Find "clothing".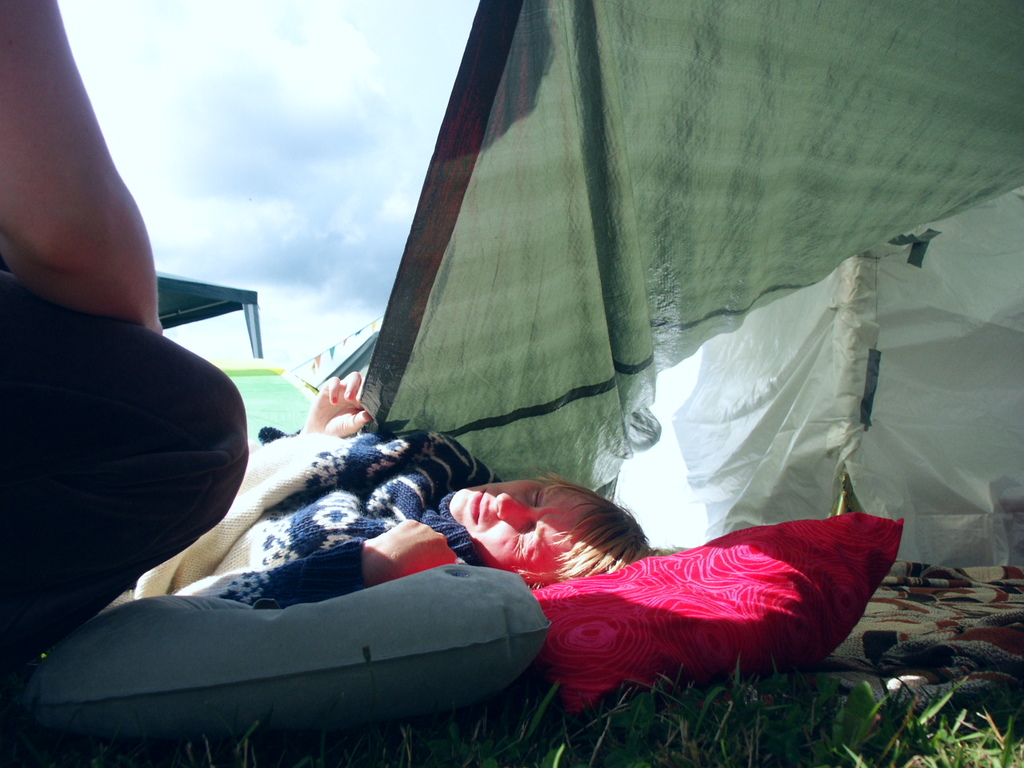
(left=0, top=262, right=247, bottom=709).
